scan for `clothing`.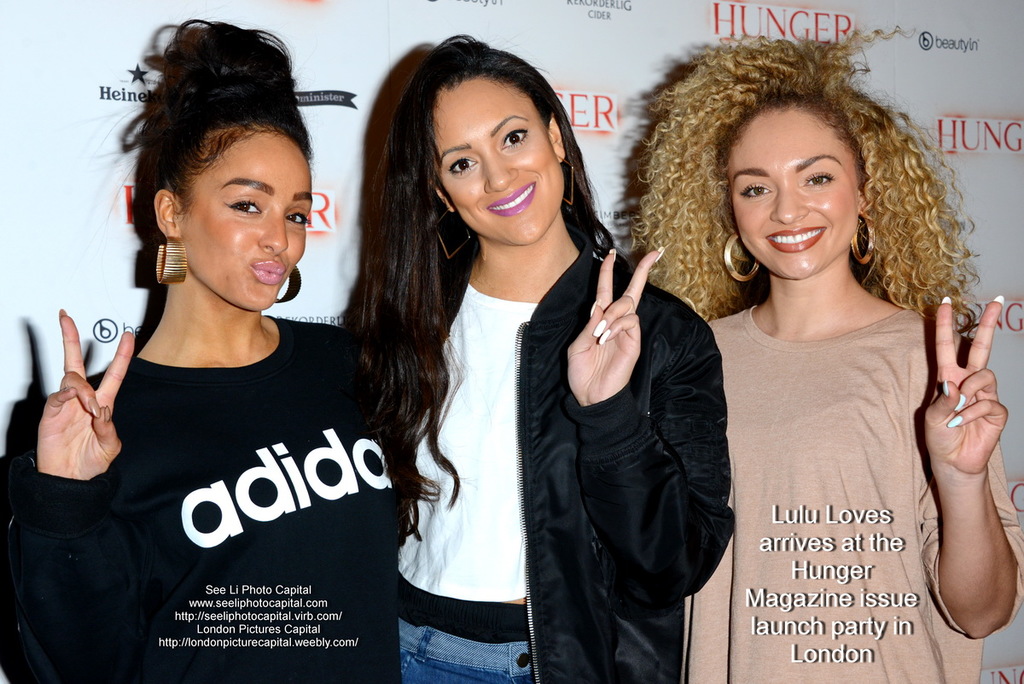
Scan result: 360 236 734 683.
